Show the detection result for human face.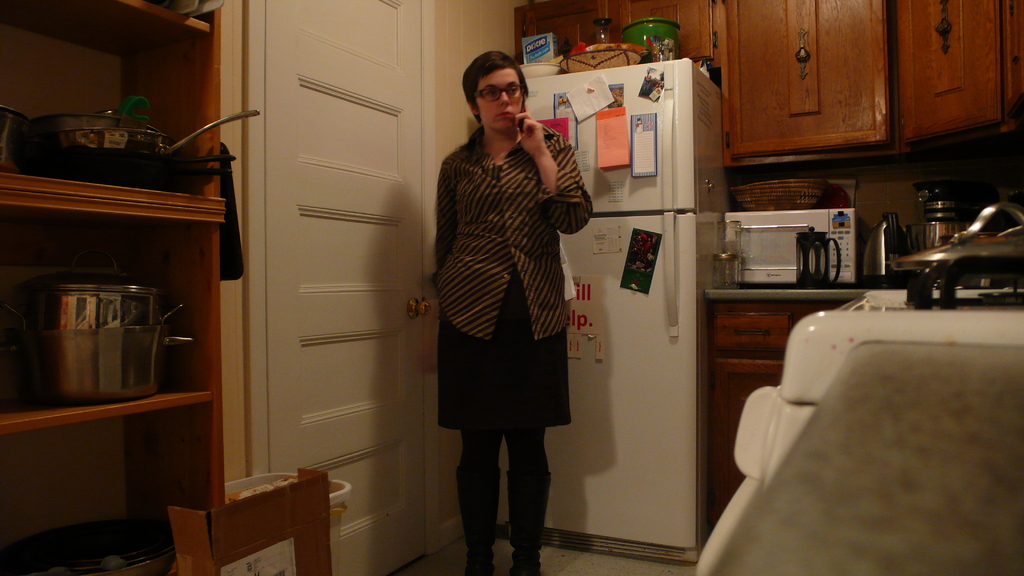
<bbox>476, 70, 519, 128</bbox>.
